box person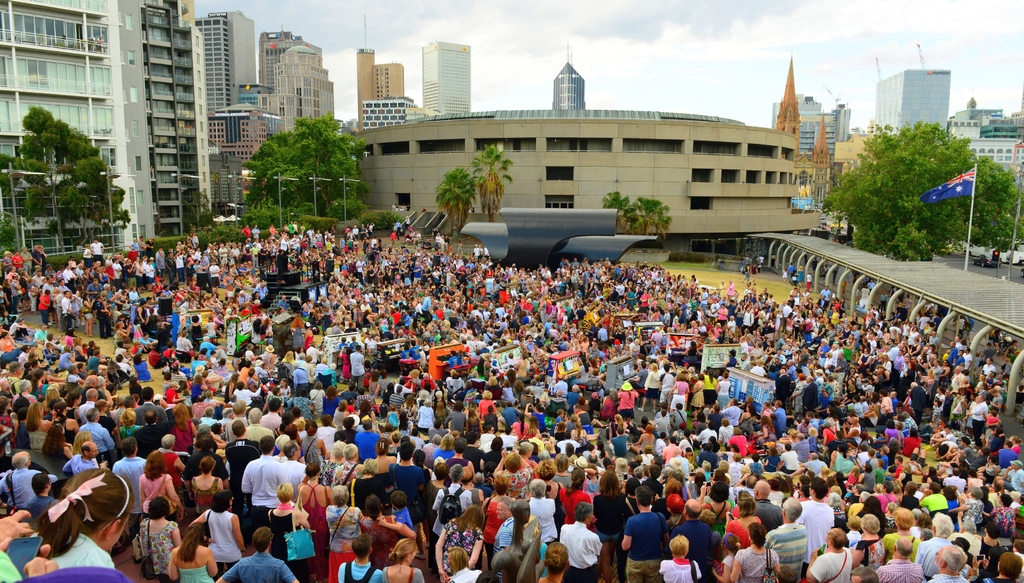
[left=239, top=439, right=280, bottom=513]
